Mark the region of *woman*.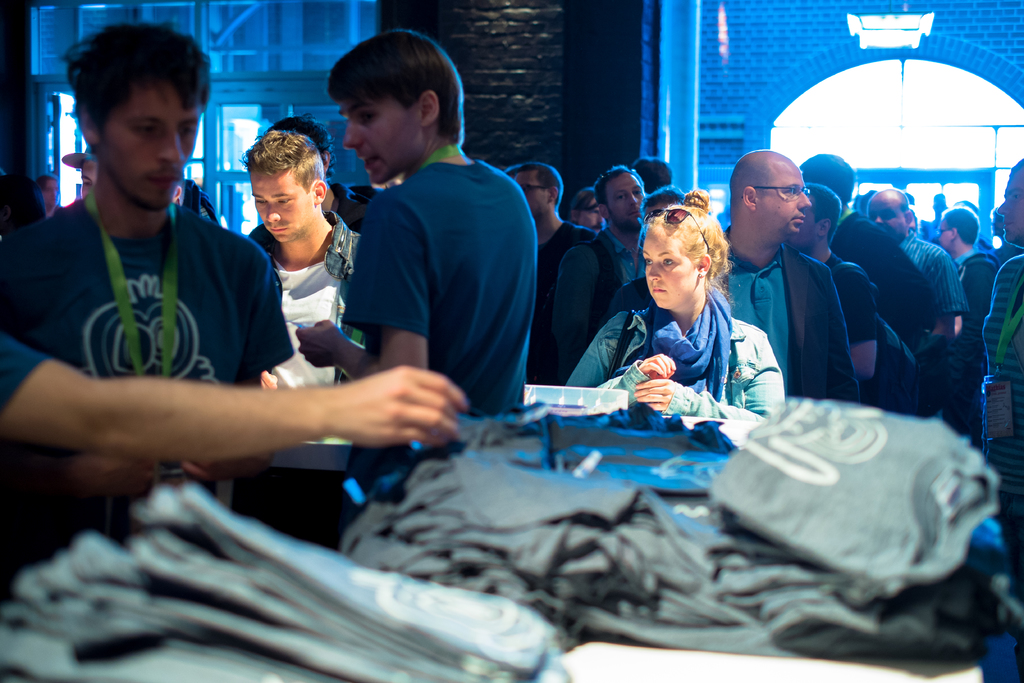
Region: <bbox>566, 188, 785, 424</bbox>.
